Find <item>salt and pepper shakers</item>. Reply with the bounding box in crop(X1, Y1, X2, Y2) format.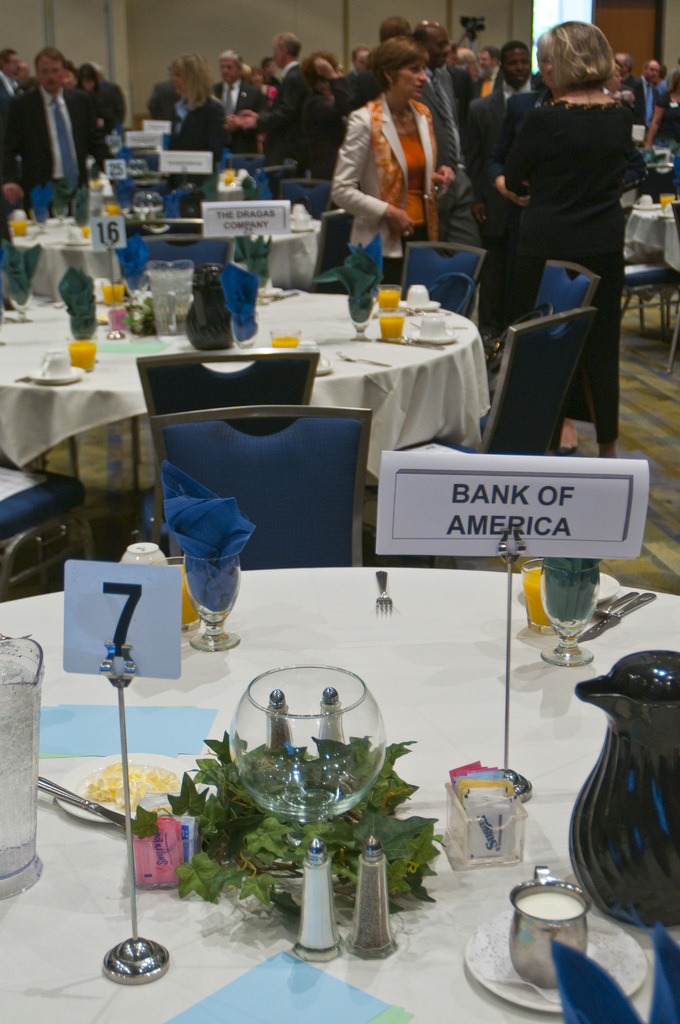
crop(296, 834, 340, 961).
